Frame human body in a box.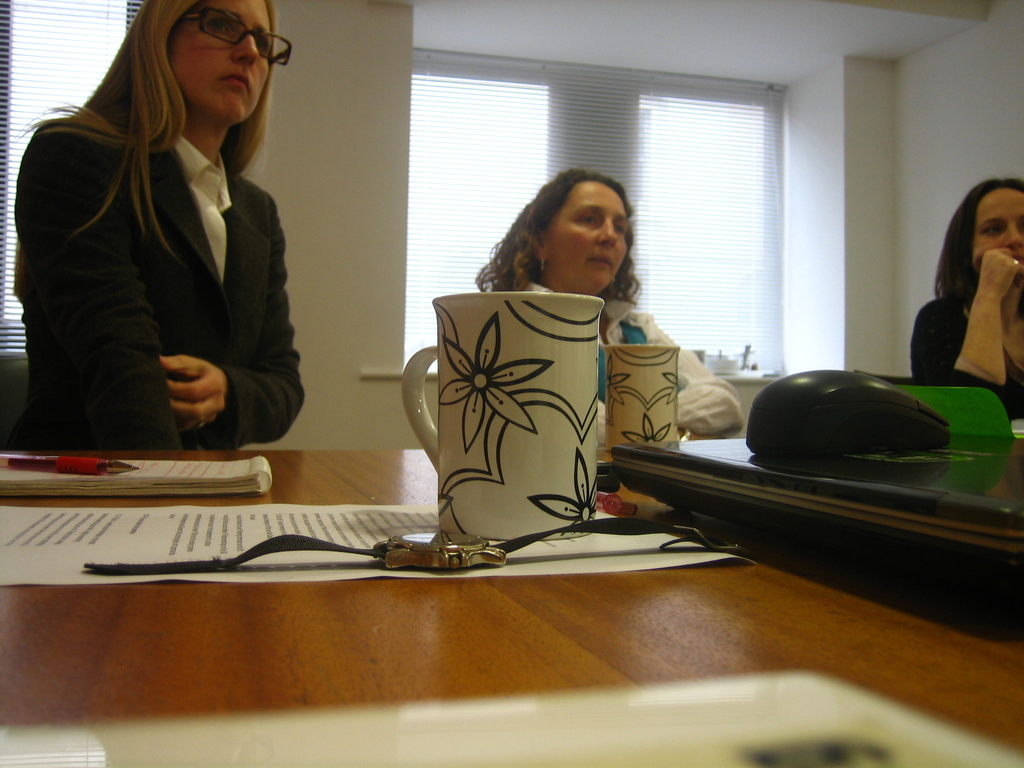
crop(10, 104, 306, 452).
